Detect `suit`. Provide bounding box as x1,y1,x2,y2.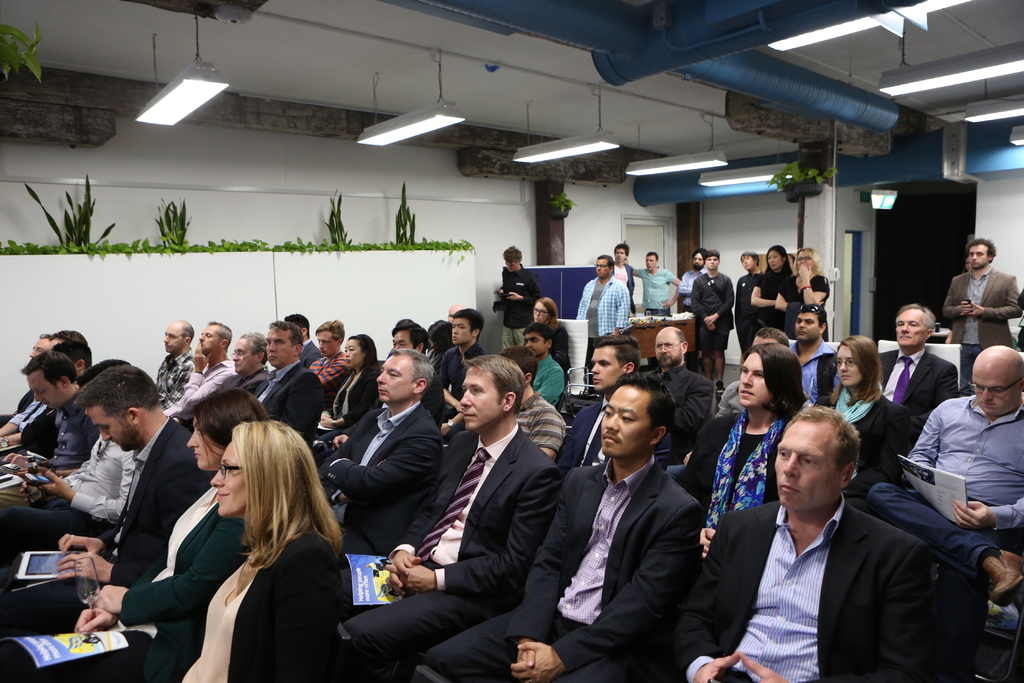
640,359,719,457.
